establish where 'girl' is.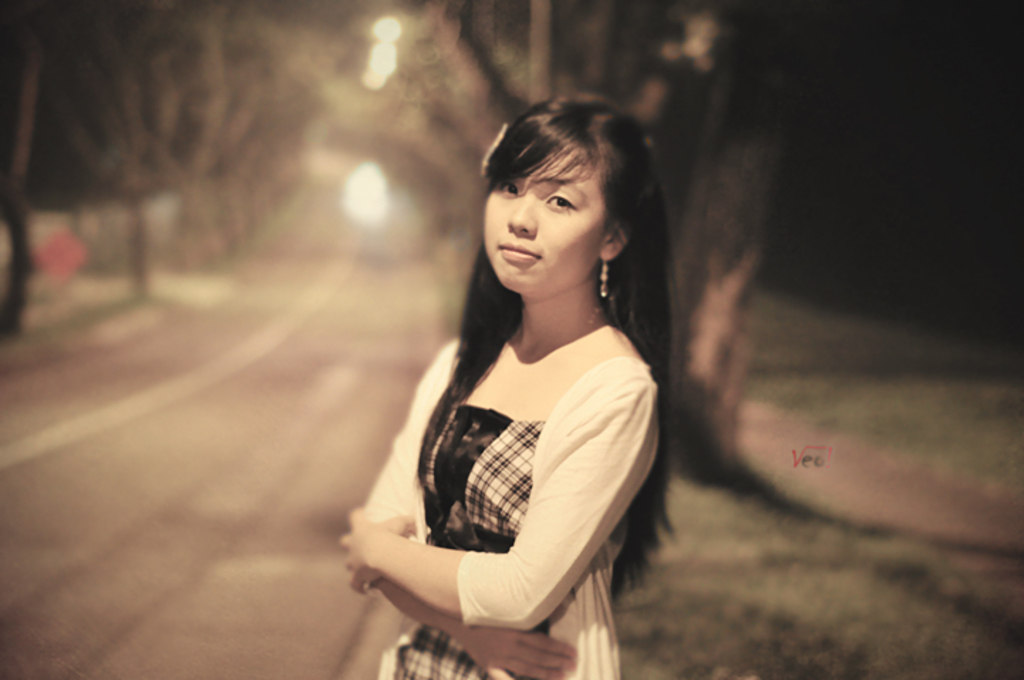
Established at Rect(343, 94, 677, 679).
